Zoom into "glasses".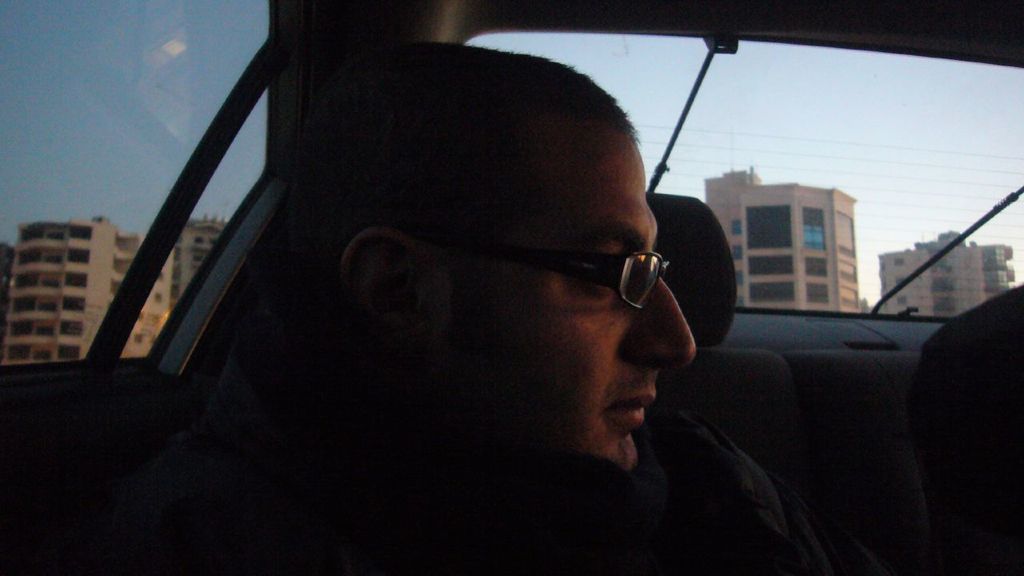
Zoom target: box(425, 233, 668, 319).
